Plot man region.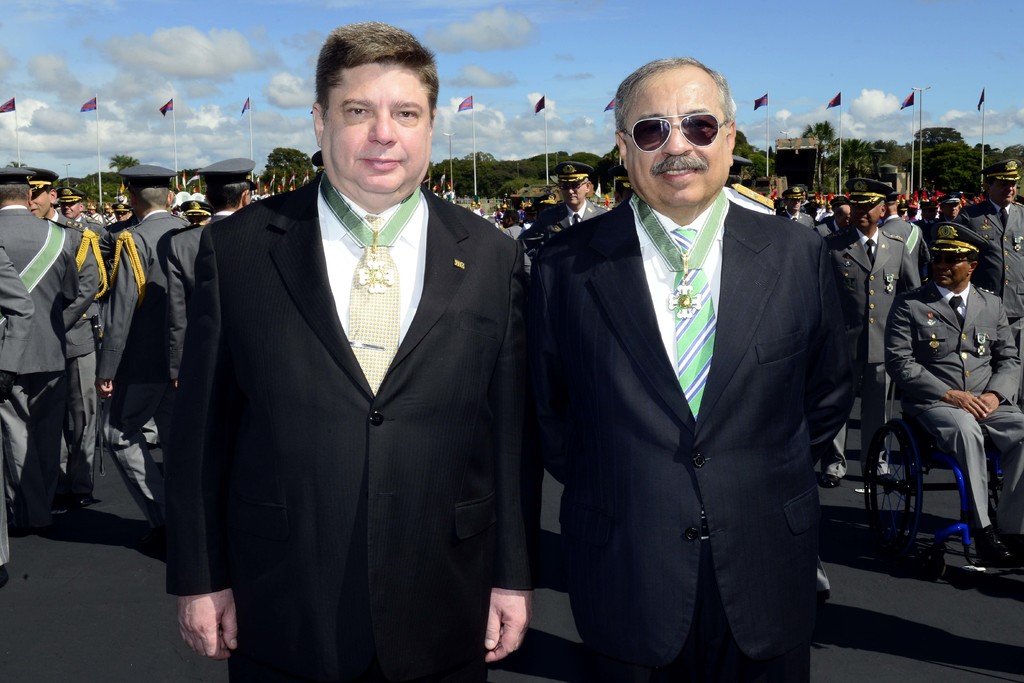
Plotted at <bbox>529, 152, 627, 240</bbox>.
